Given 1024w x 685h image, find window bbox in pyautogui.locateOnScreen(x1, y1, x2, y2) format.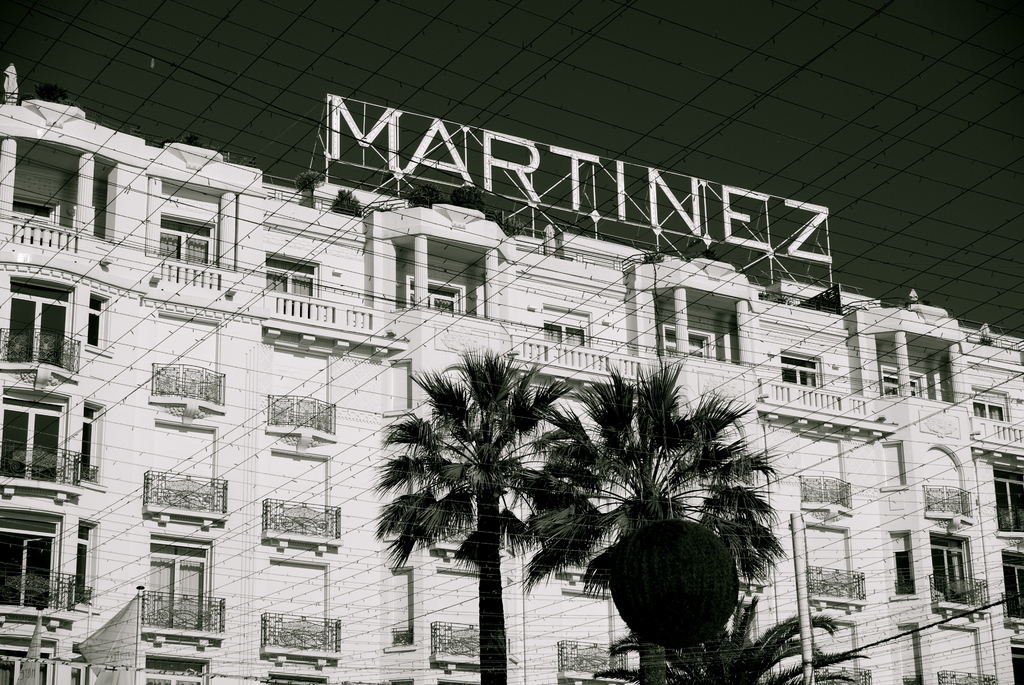
pyautogui.locateOnScreen(540, 311, 589, 349).
